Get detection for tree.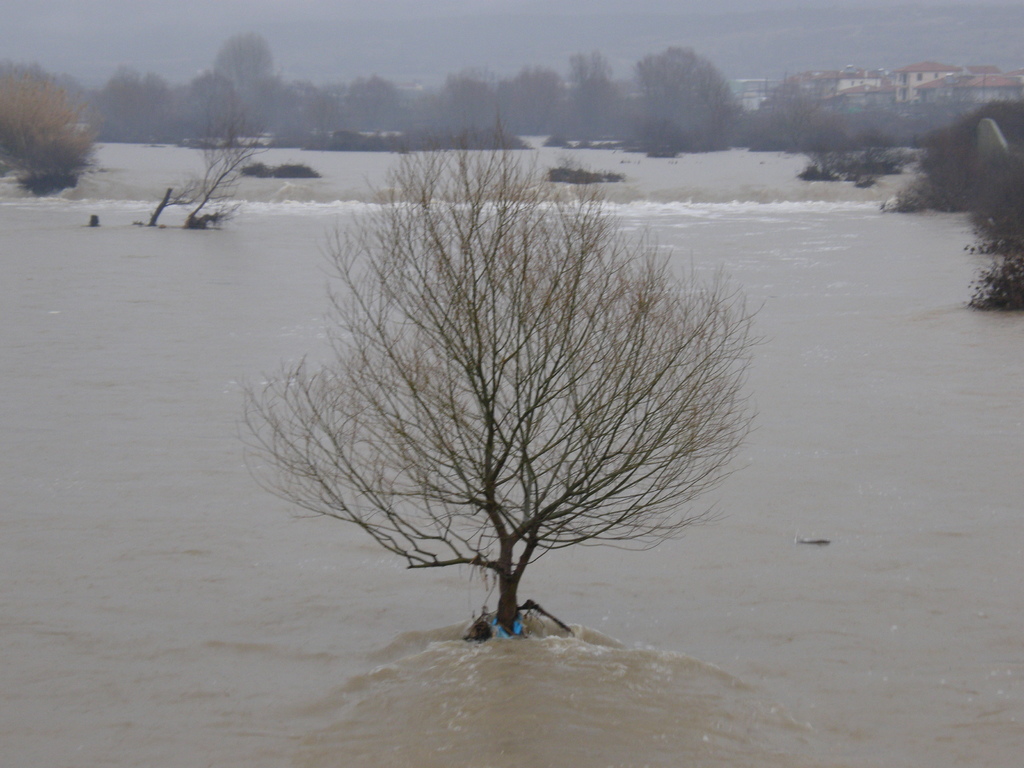
Detection: region(99, 57, 190, 148).
